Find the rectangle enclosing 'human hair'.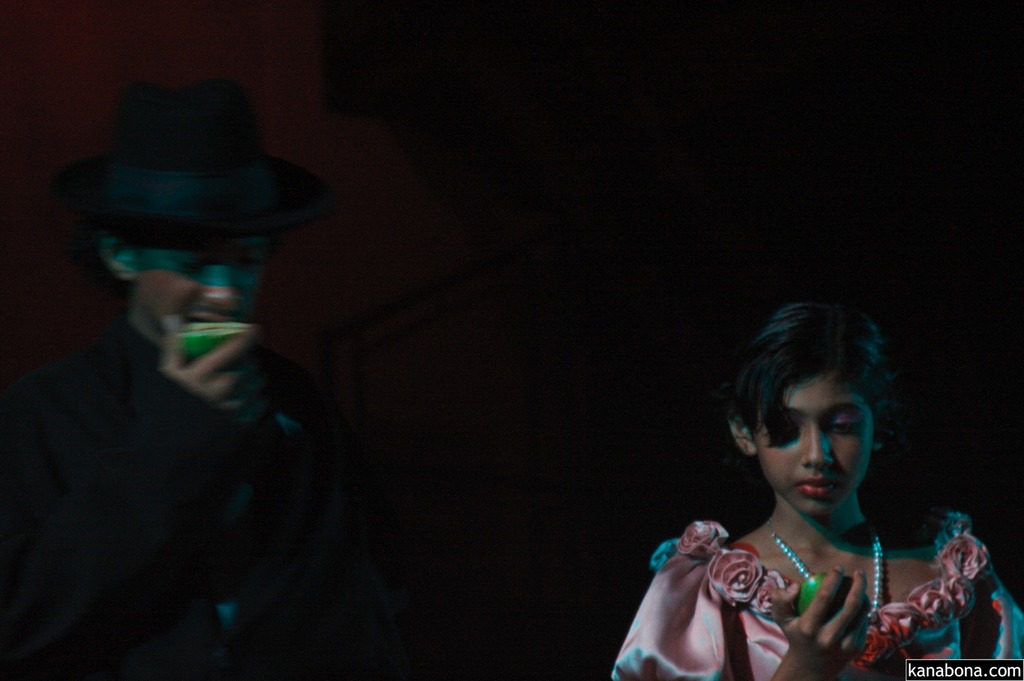
bbox(727, 302, 900, 447).
